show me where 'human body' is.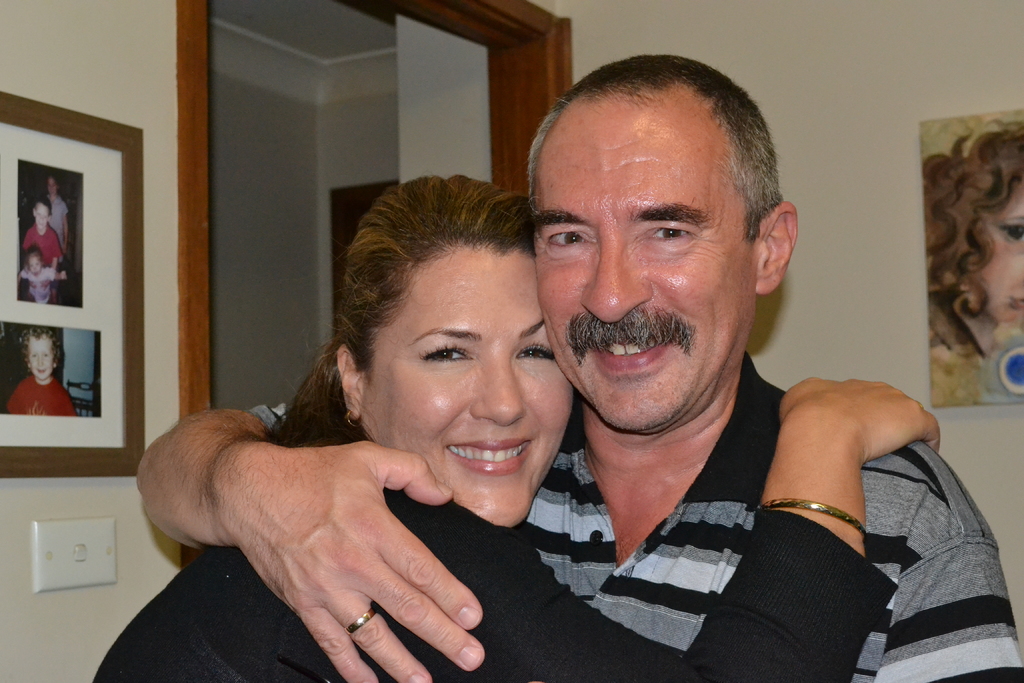
'human body' is at {"x1": 25, "y1": 231, "x2": 63, "y2": 270}.
